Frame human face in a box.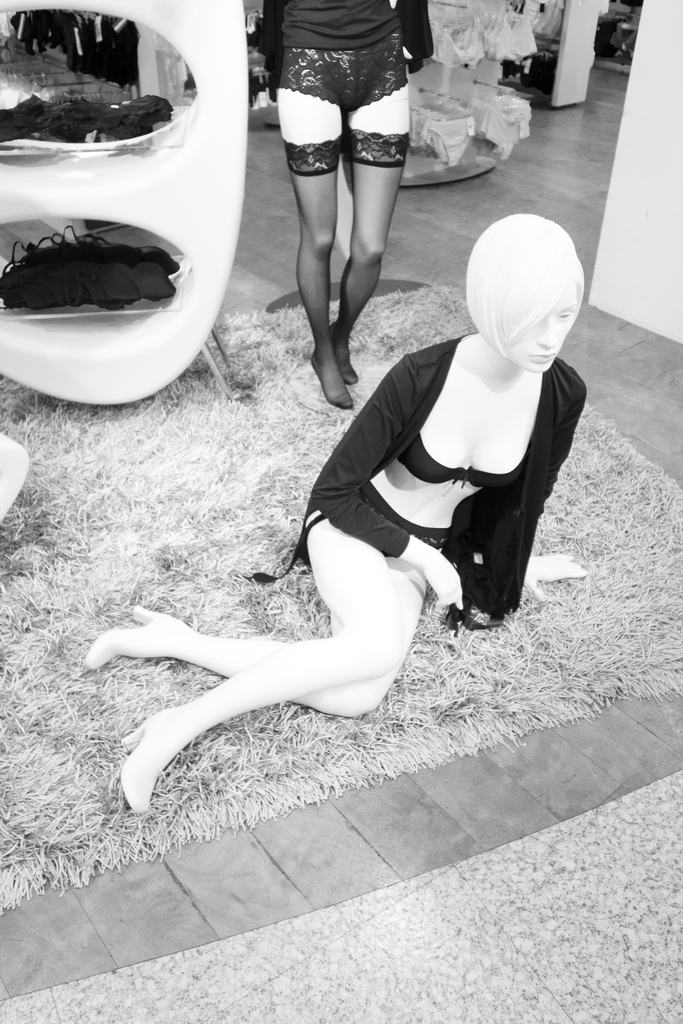
l=509, t=276, r=585, b=371.
